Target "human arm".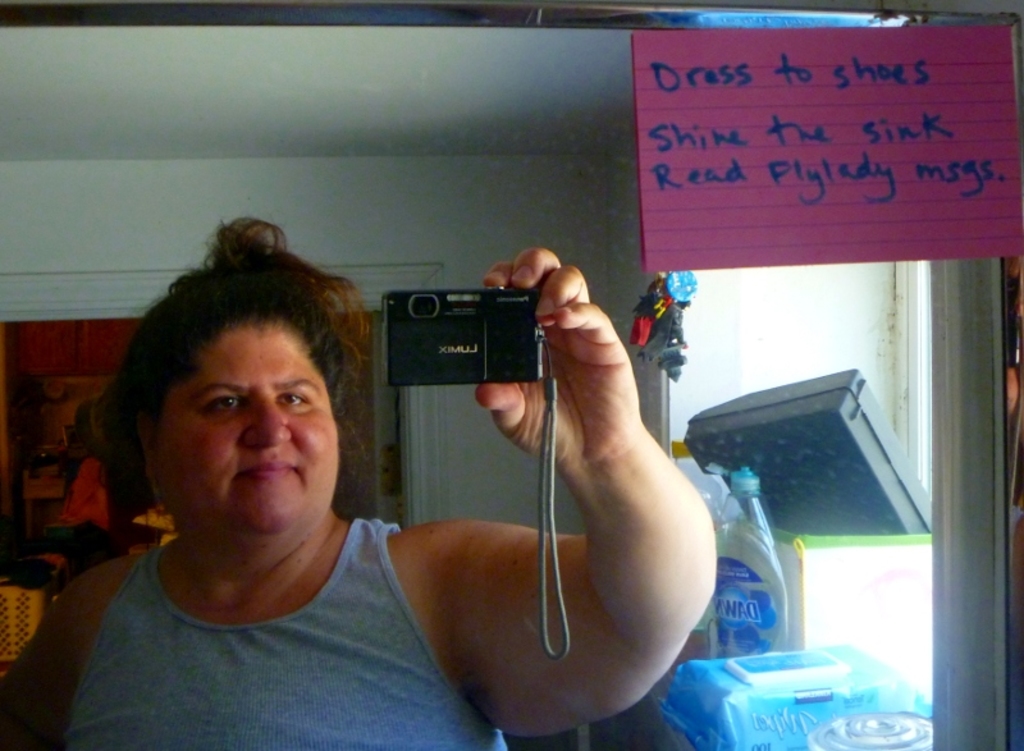
Target region: [left=388, top=311, right=719, bottom=713].
